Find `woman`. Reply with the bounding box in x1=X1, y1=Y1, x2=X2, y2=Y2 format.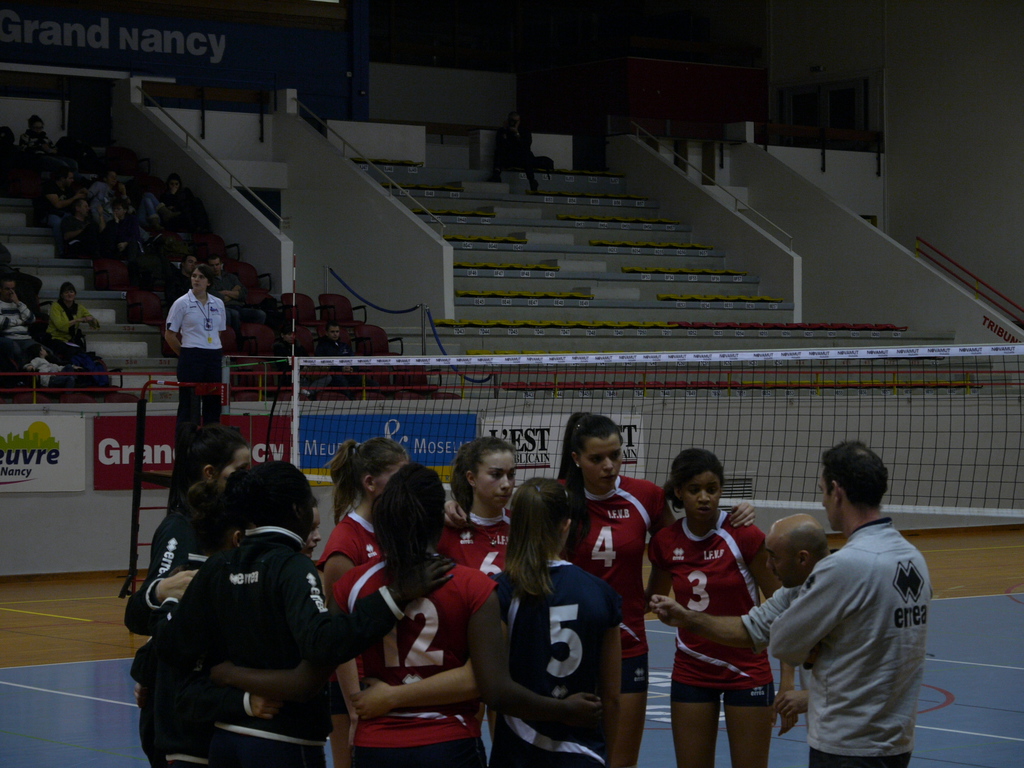
x1=346, y1=459, x2=503, y2=767.
